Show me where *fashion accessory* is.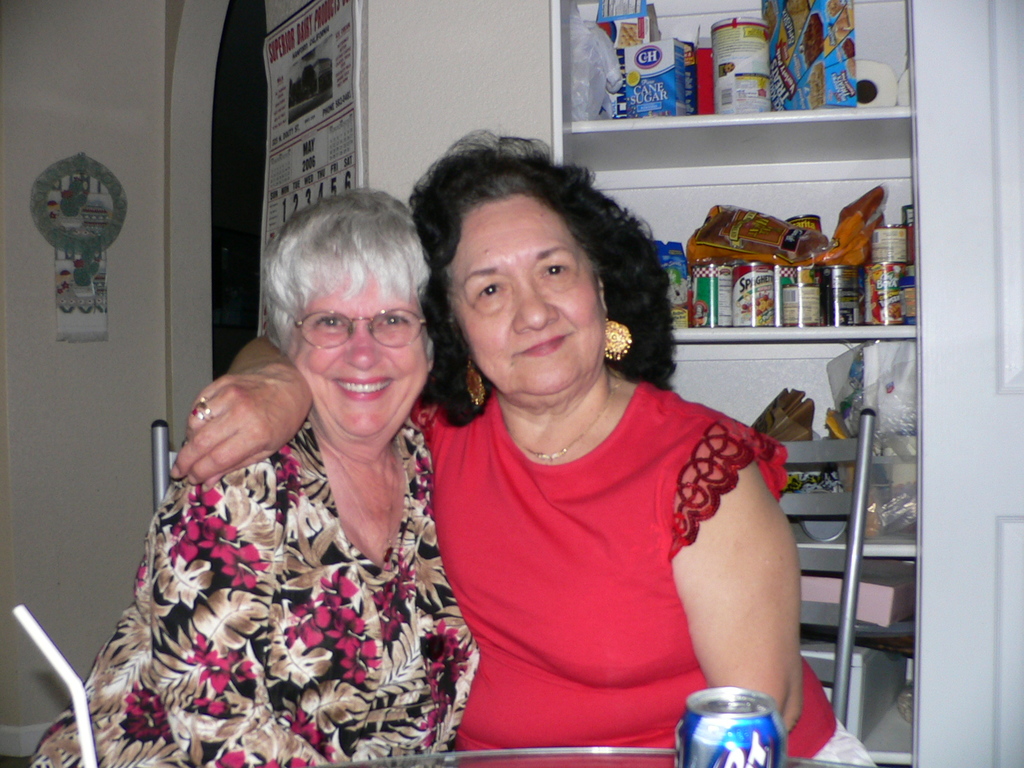
*fashion accessory* is at (x1=513, y1=375, x2=619, y2=466).
